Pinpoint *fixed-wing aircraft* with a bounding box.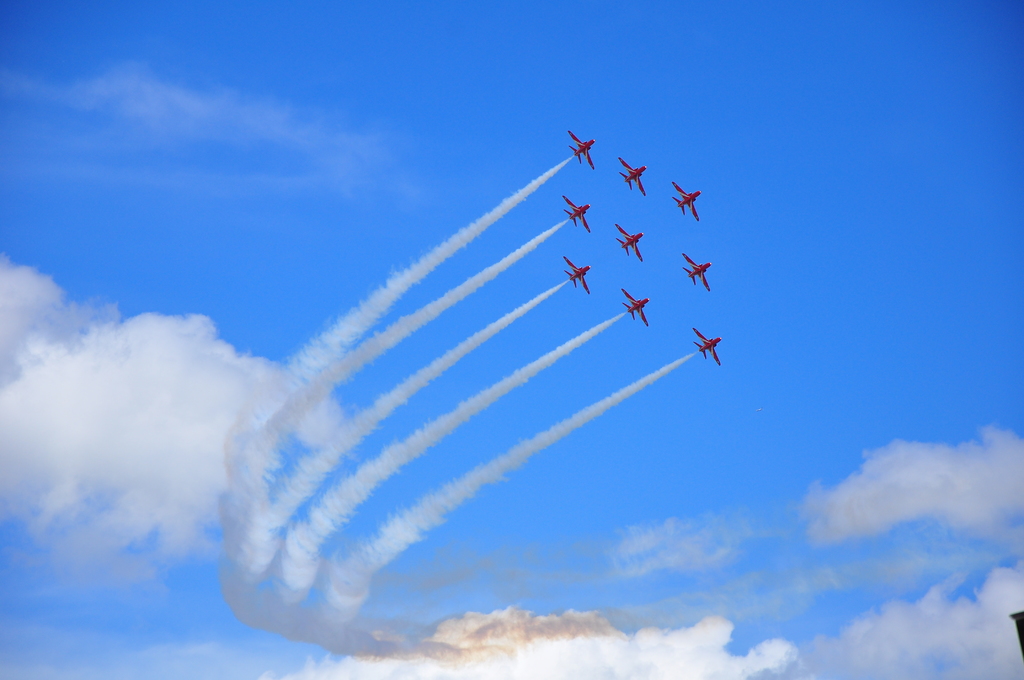
<bbox>671, 181, 702, 222</bbox>.
